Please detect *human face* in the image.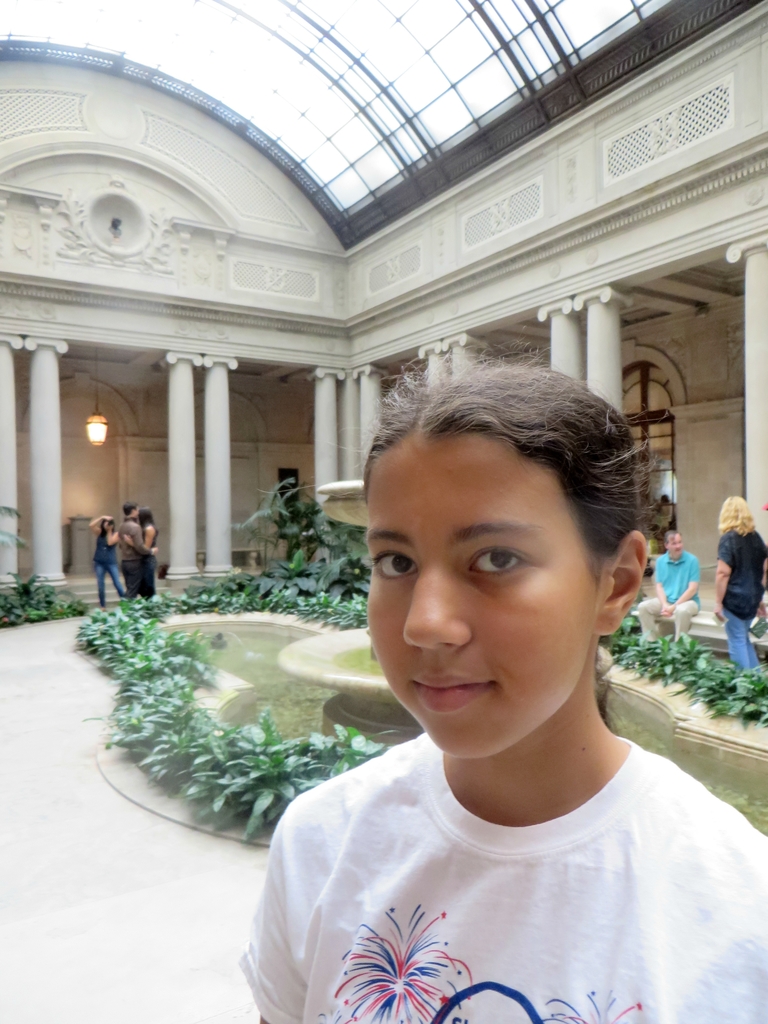
pyautogui.locateOnScreen(368, 431, 602, 758).
